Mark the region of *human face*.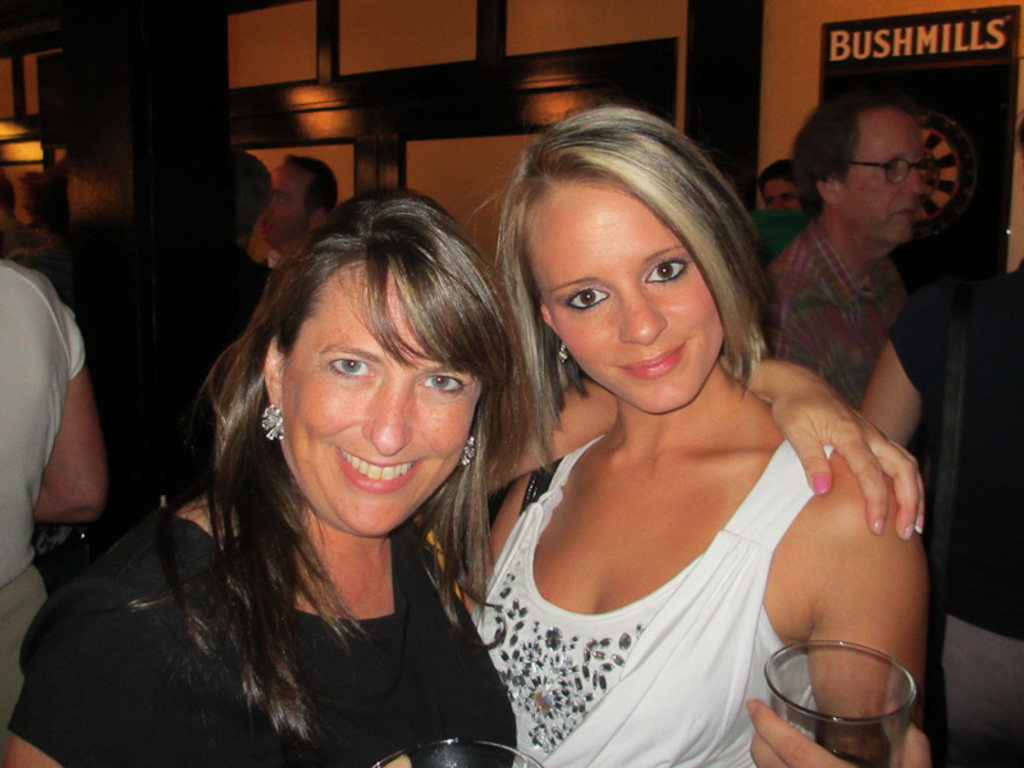
Region: (760,174,804,209).
